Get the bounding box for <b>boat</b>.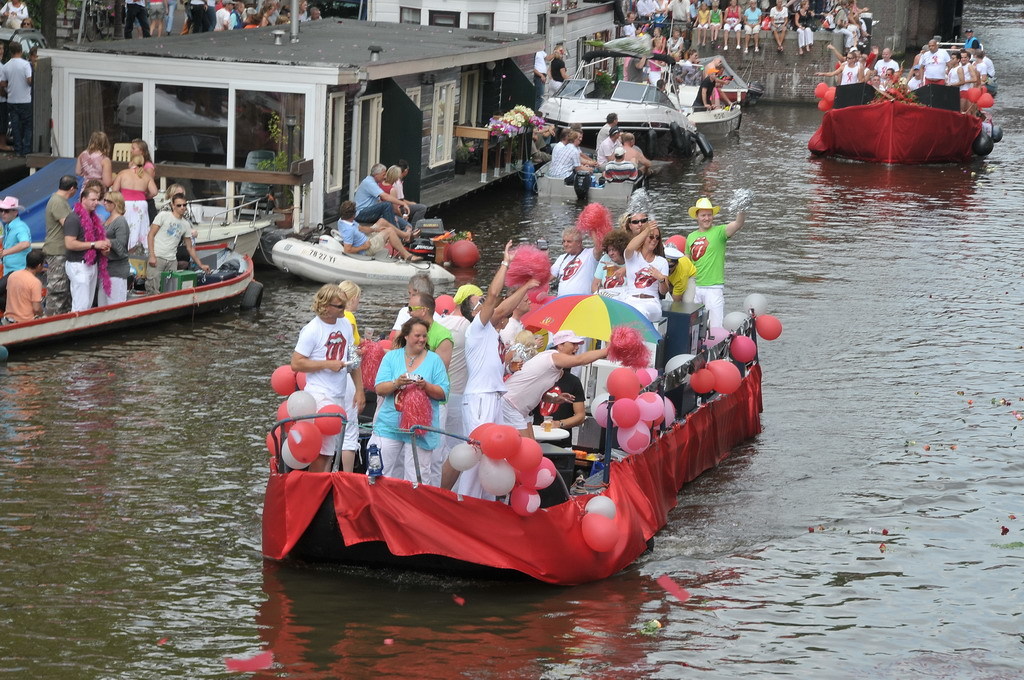
(273,218,452,278).
